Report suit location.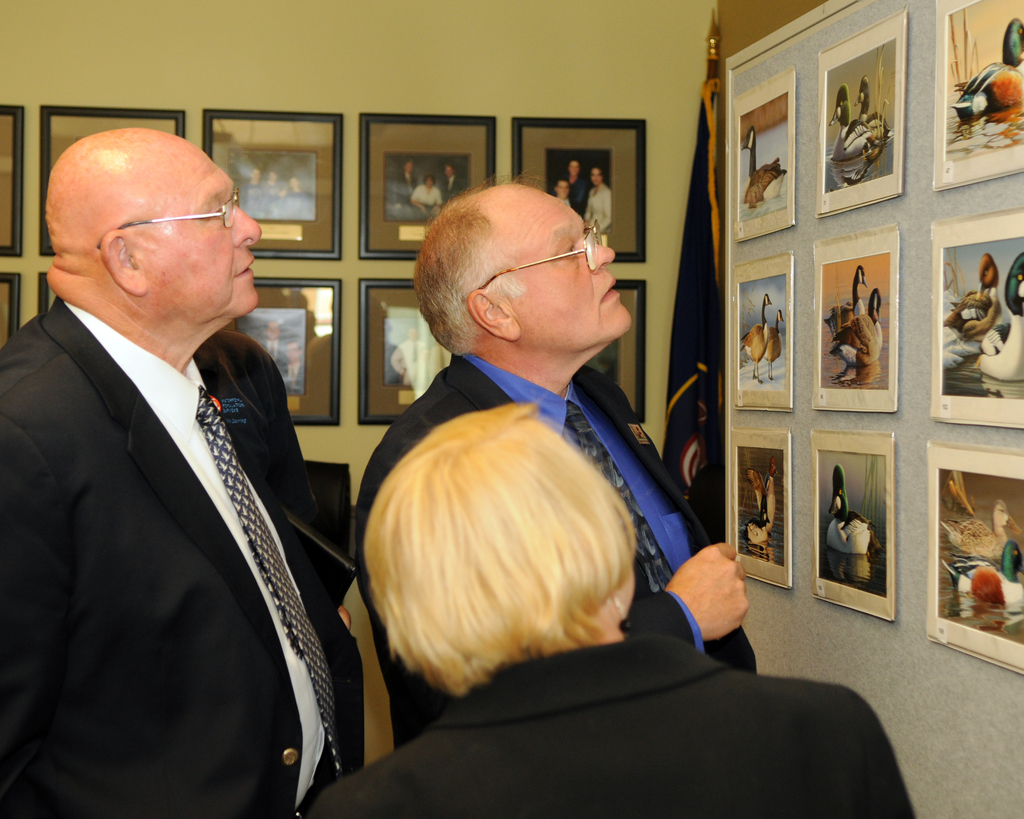
Report: pyautogui.locateOnScreen(9, 161, 354, 818).
